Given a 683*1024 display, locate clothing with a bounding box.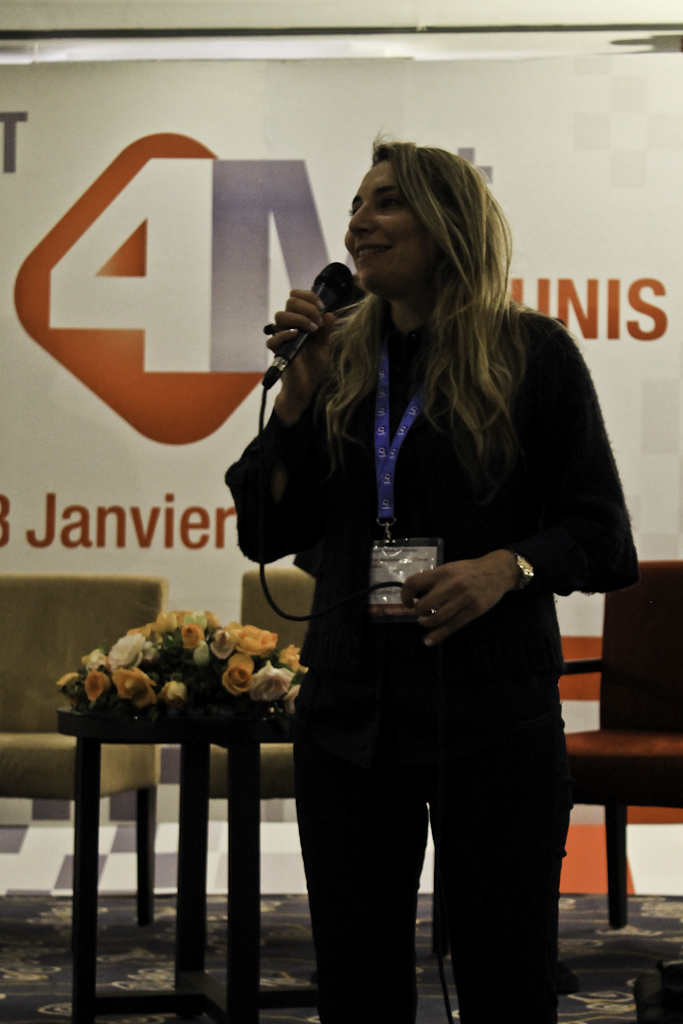
Located: (224,144,634,1022).
